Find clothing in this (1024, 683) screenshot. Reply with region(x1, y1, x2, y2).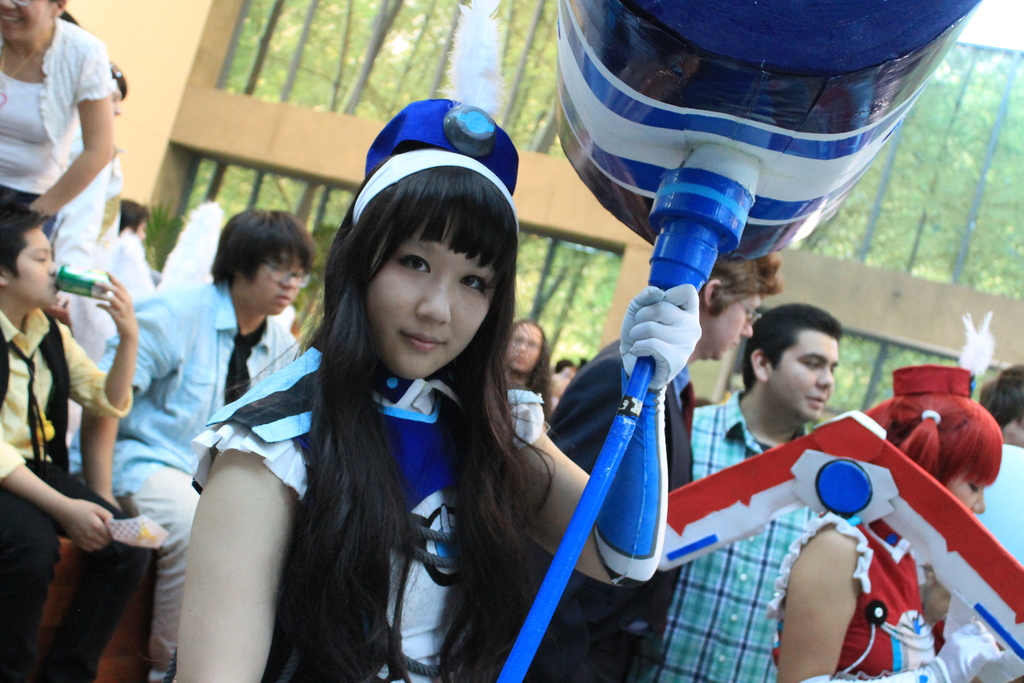
region(70, 261, 297, 680).
